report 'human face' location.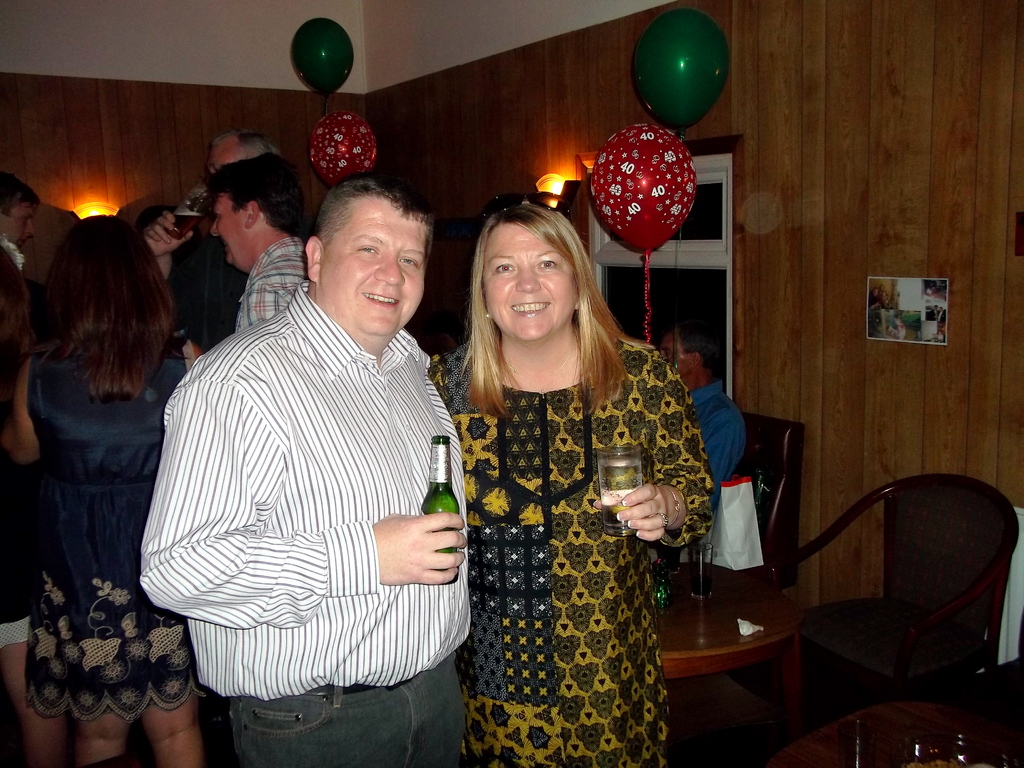
Report: (480,225,579,346).
